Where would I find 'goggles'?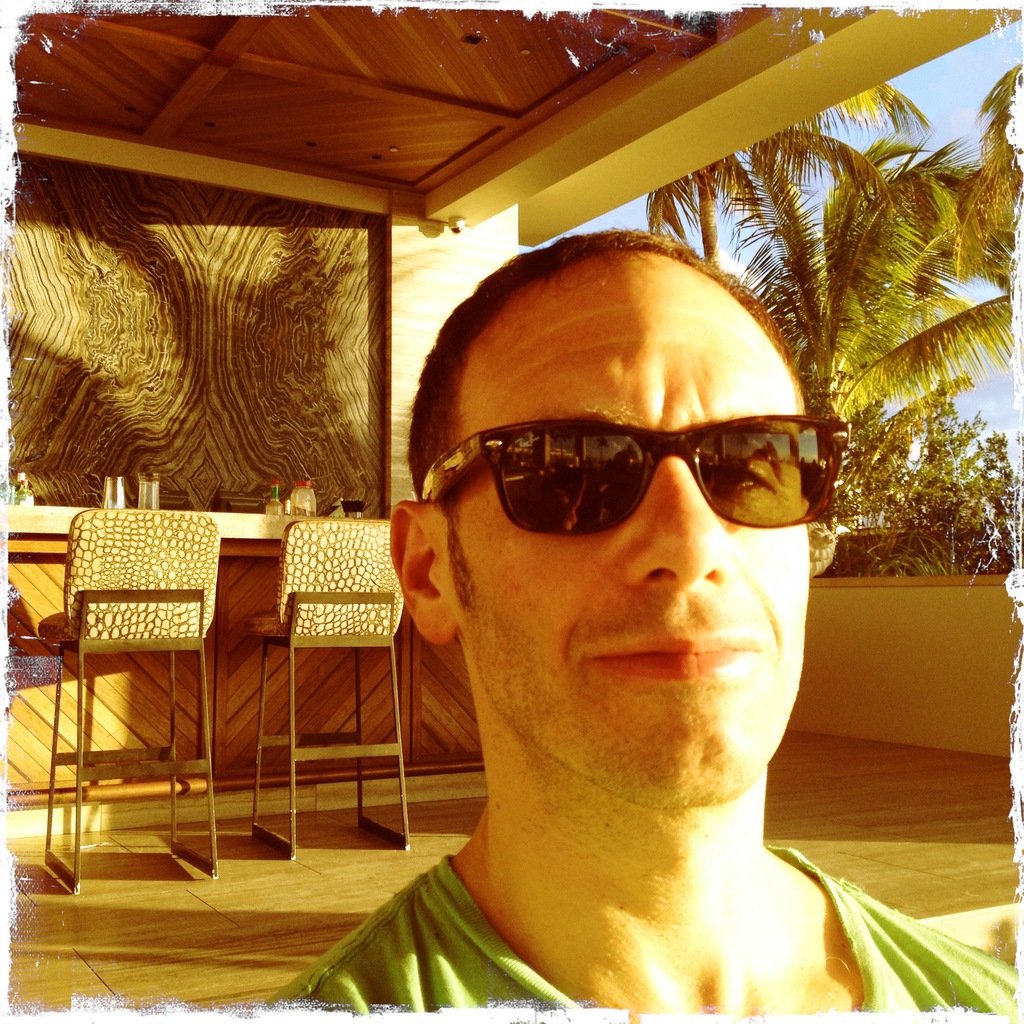
At <box>424,406,845,535</box>.
